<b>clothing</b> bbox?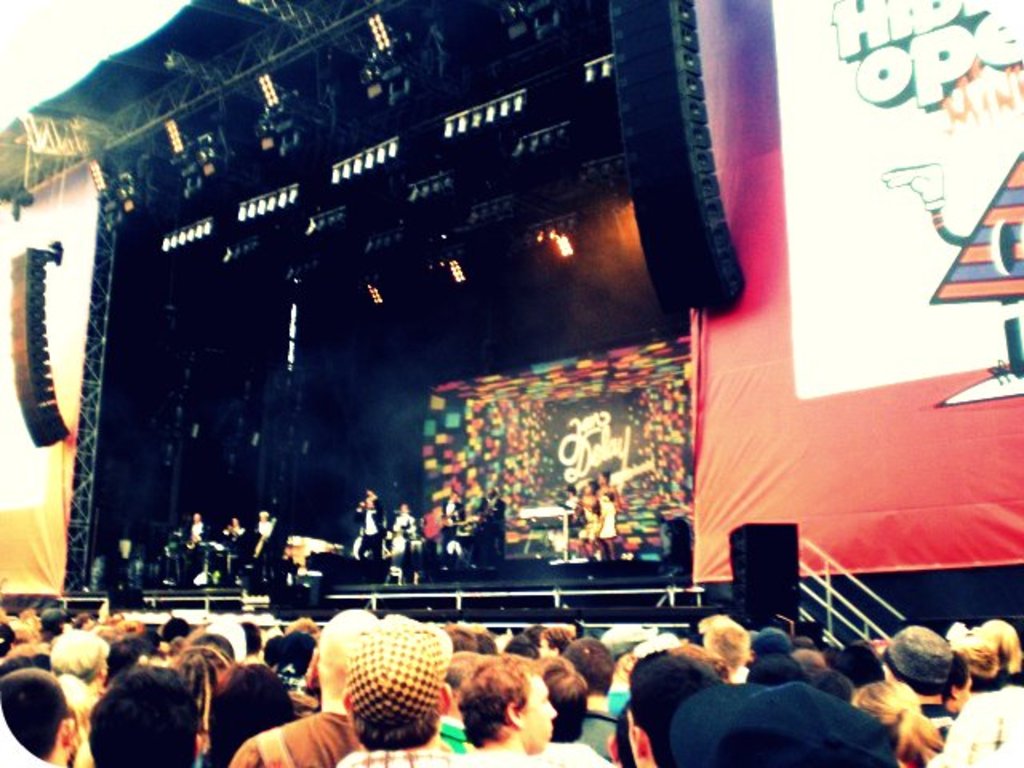
detection(677, 640, 904, 765)
